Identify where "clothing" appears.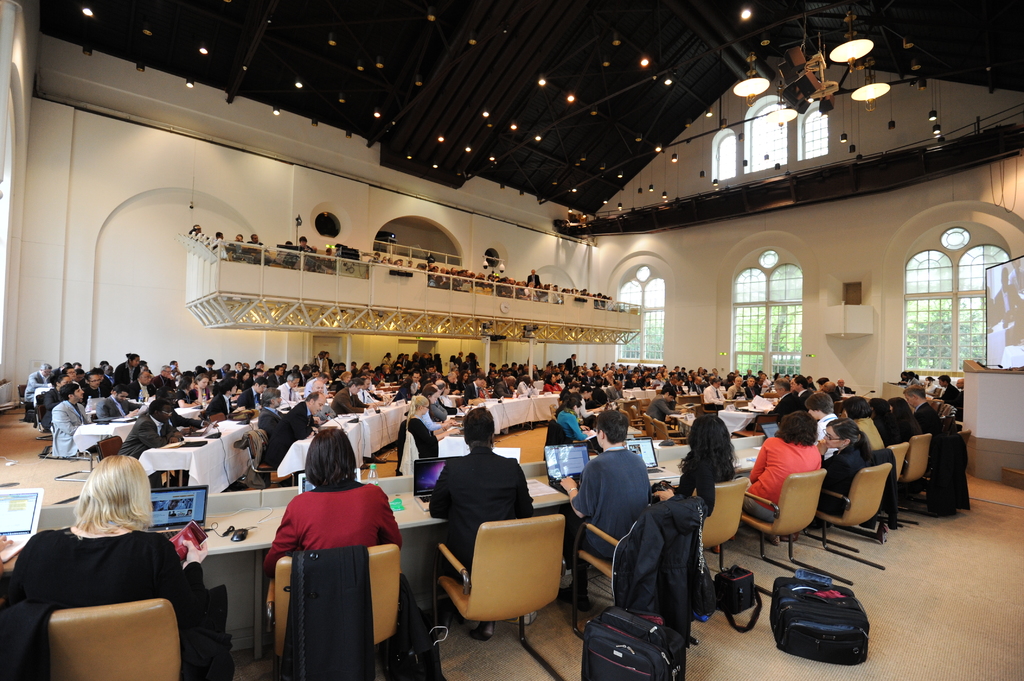
Appears at {"left": 900, "top": 410, "right": 920, "bottom": 438}.
